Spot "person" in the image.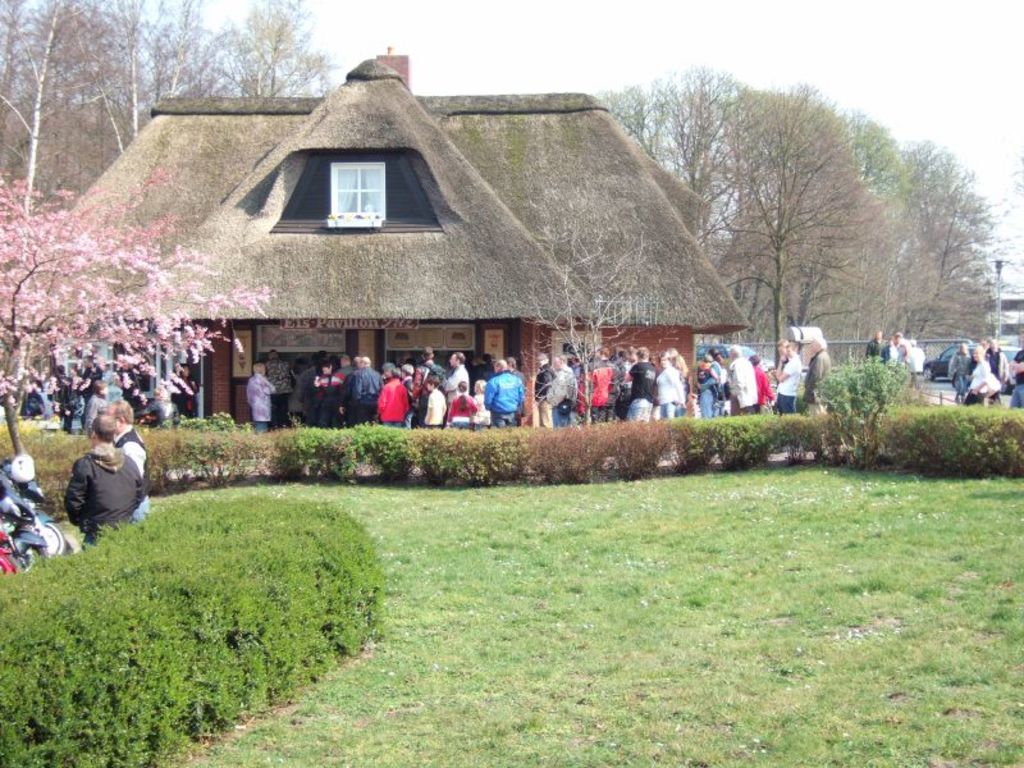
"person" found at [left=696, top=353, right=717, bottom=411].
